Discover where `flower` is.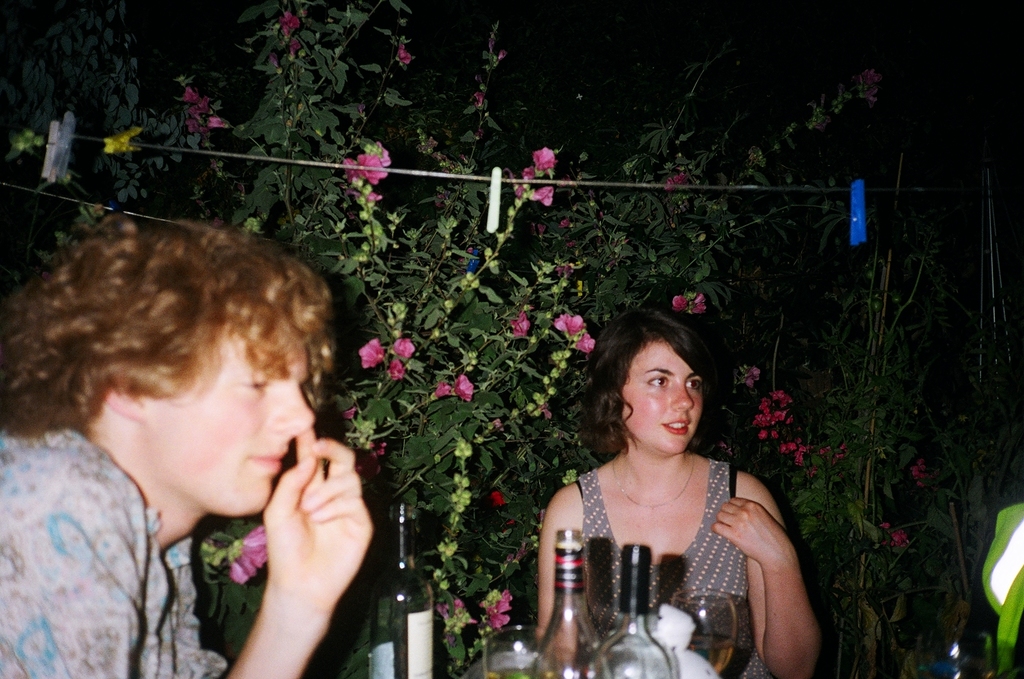
Discovered at 548, 313, 583, 332.
